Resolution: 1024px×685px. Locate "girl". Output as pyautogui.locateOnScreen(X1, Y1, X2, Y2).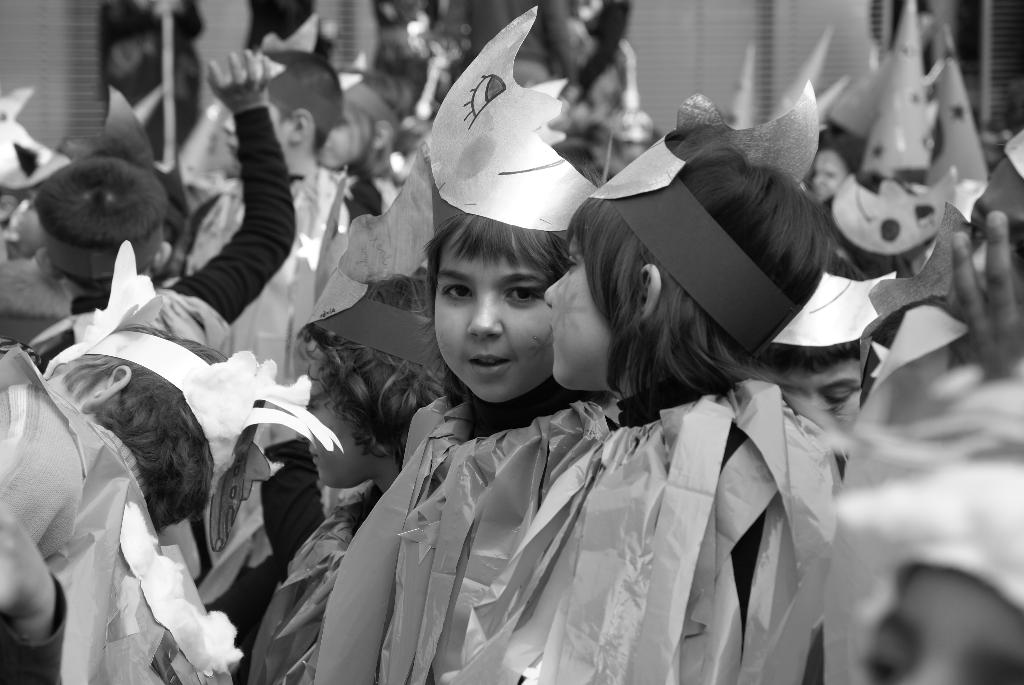
pyautogui.locateOnScreen(311, 7, 607, 684).
